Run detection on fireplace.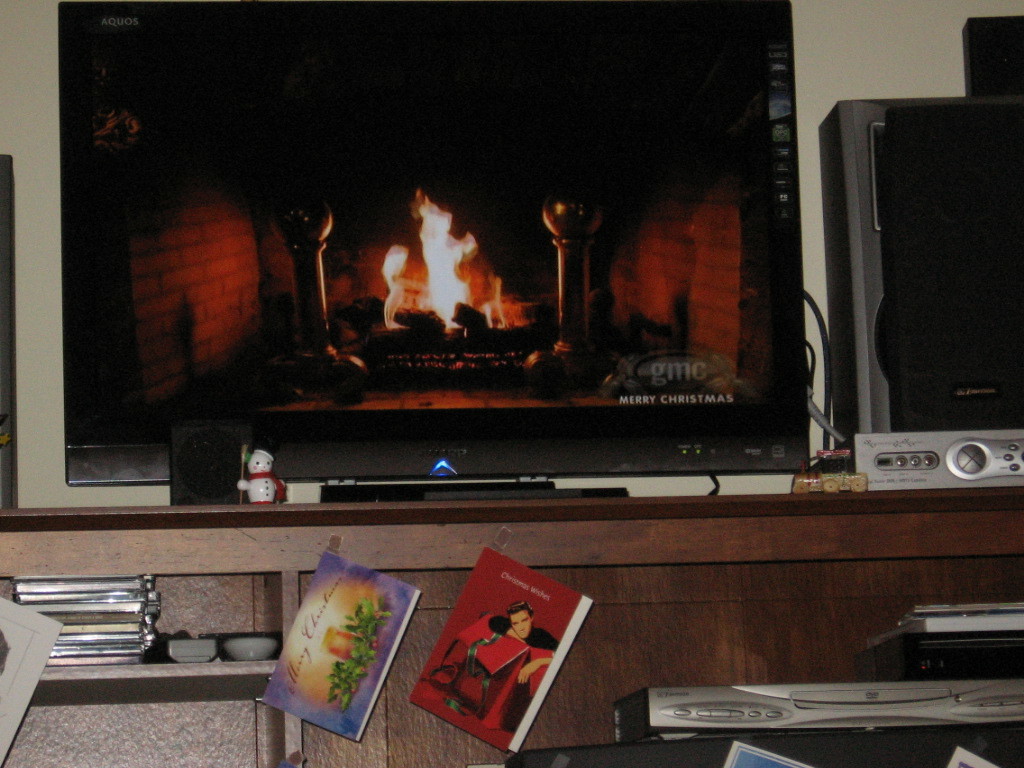
Result: [93, 177, 767, 405].
